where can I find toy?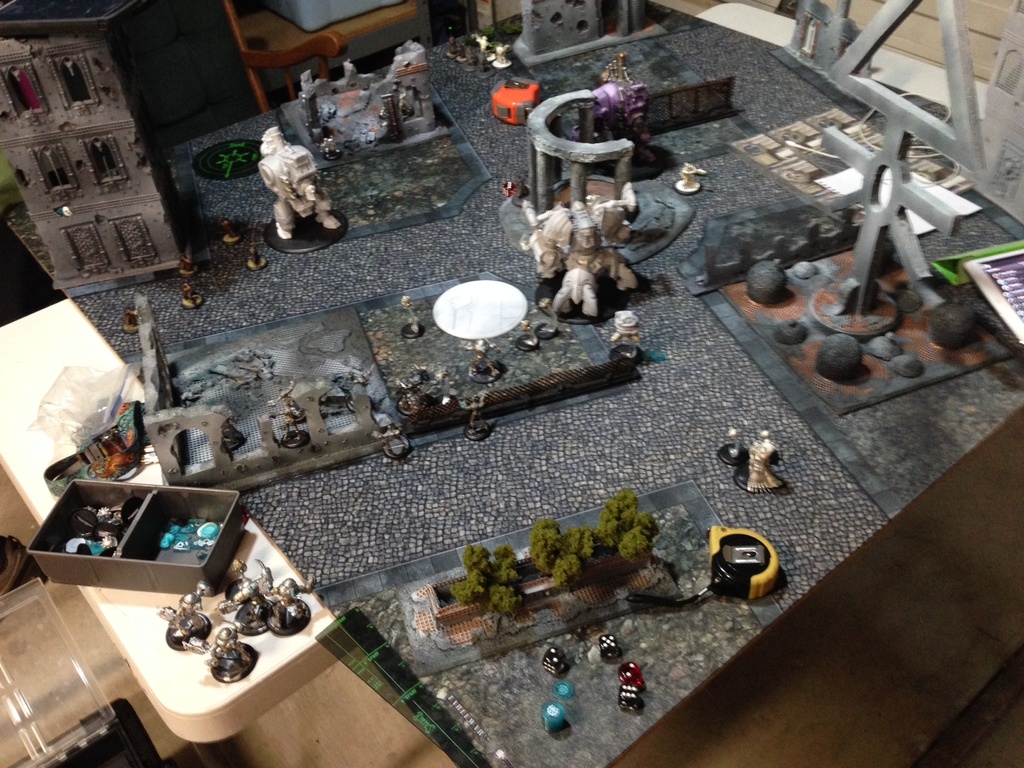
You can find it at x1=261 y1=132 x2=340 y2=241.
